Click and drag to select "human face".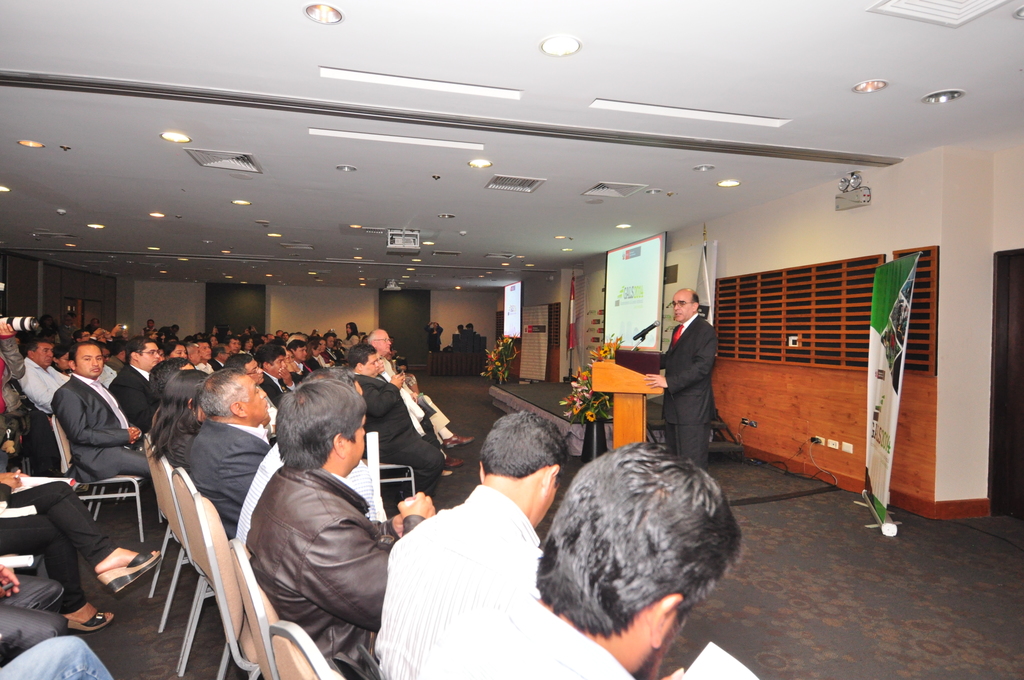
Selection: rect(79, 343, 101, 376).
